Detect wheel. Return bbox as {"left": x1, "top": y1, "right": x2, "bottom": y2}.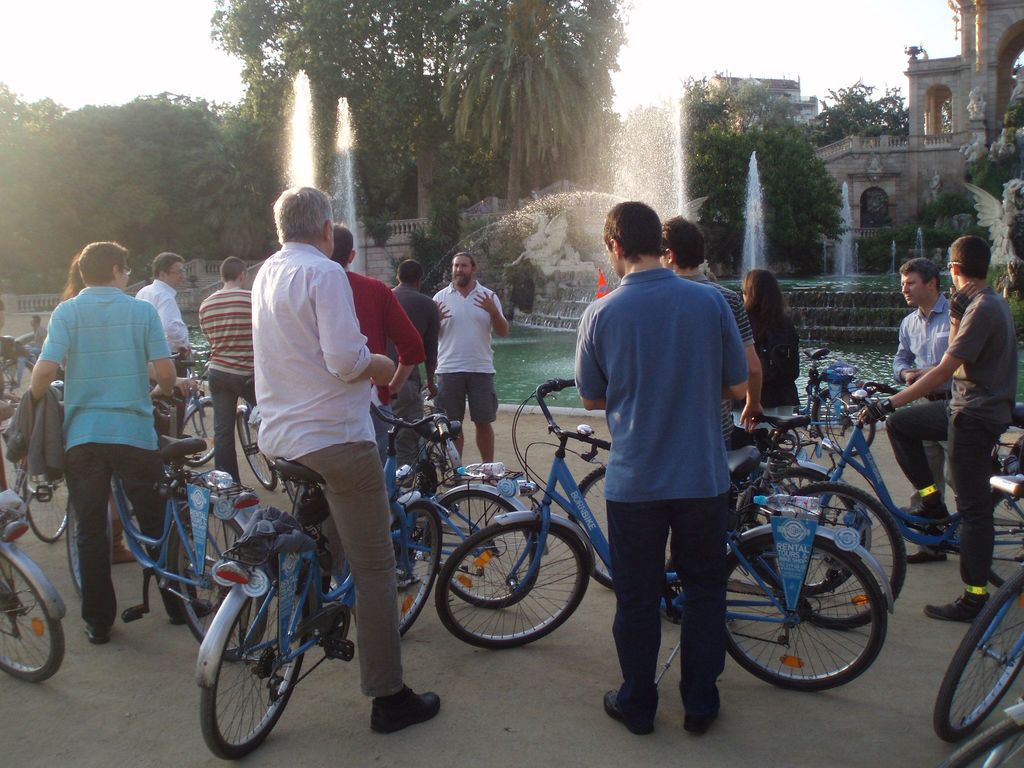
{"left": 430, "top": 482, "right": 544, "bottom": 609}.
